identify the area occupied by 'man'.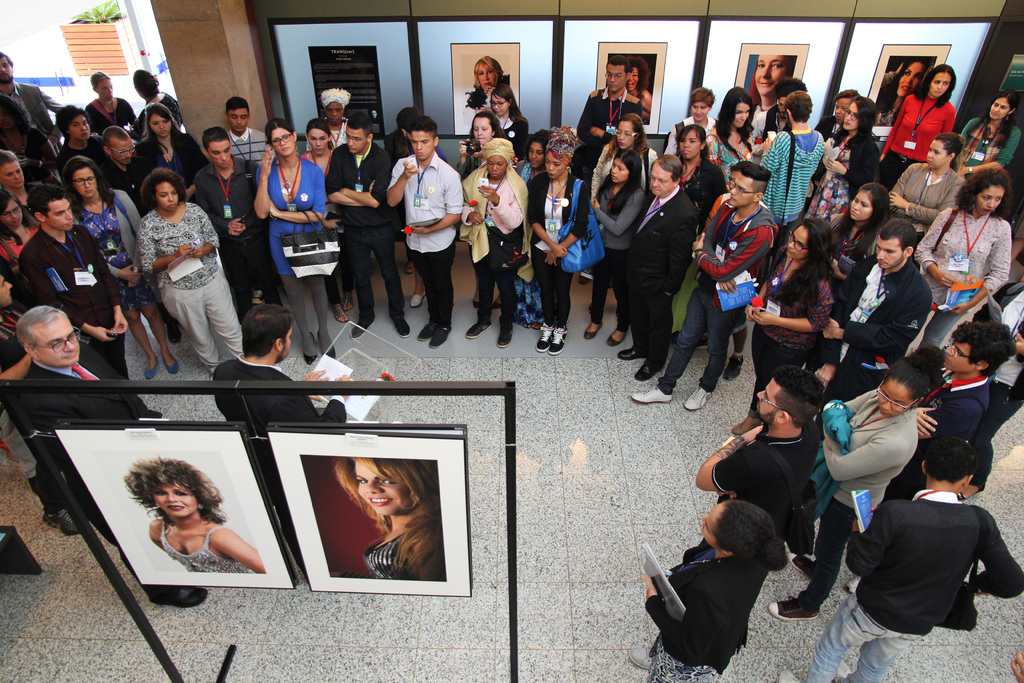
Area: box(630, 359, 816, 673).
